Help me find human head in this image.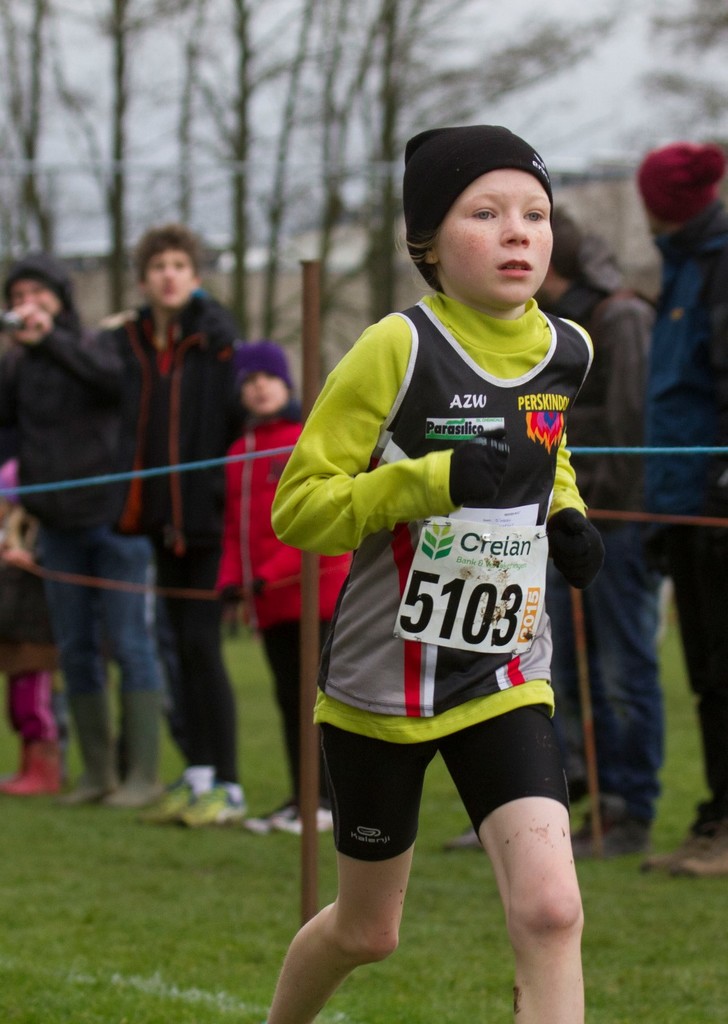
Found it: locate(8, 257, 69, 322).
